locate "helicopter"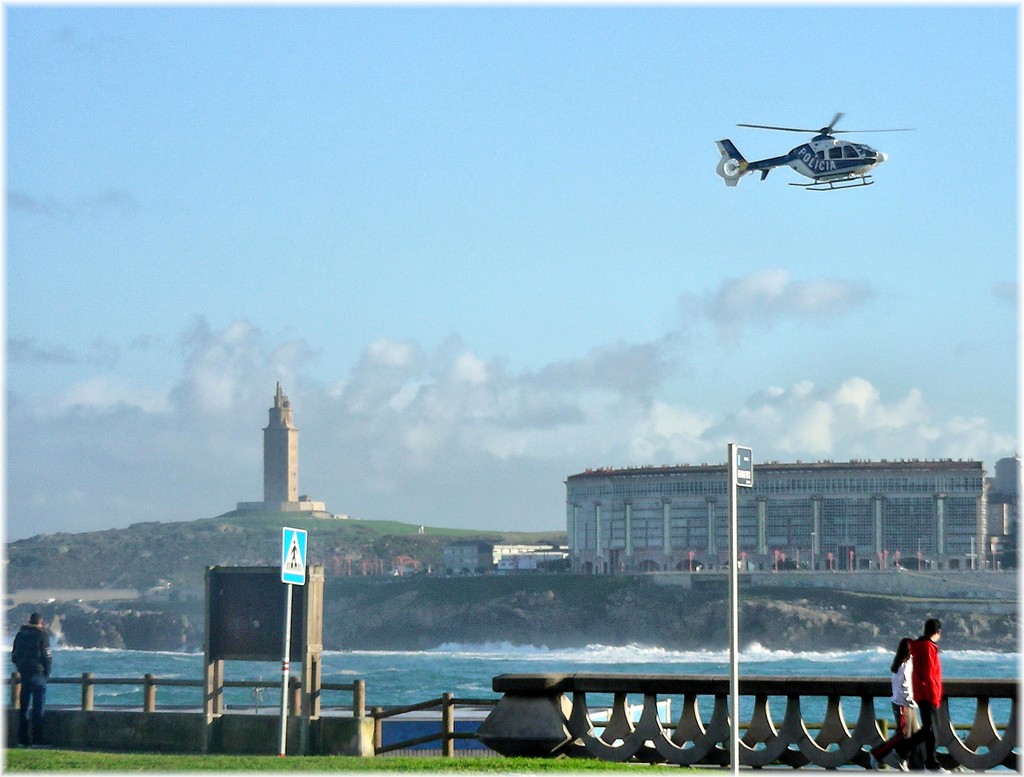
left=716, top=104, right=899, bottom=185
